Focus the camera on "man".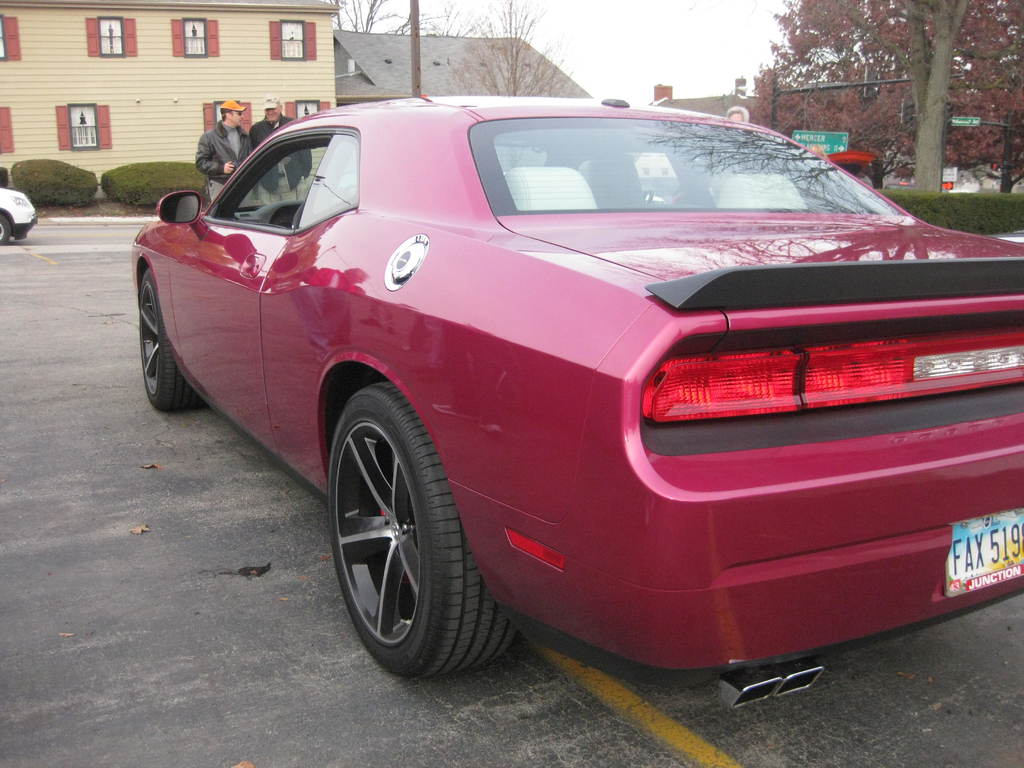
Focus region: 193/97/259/207.
